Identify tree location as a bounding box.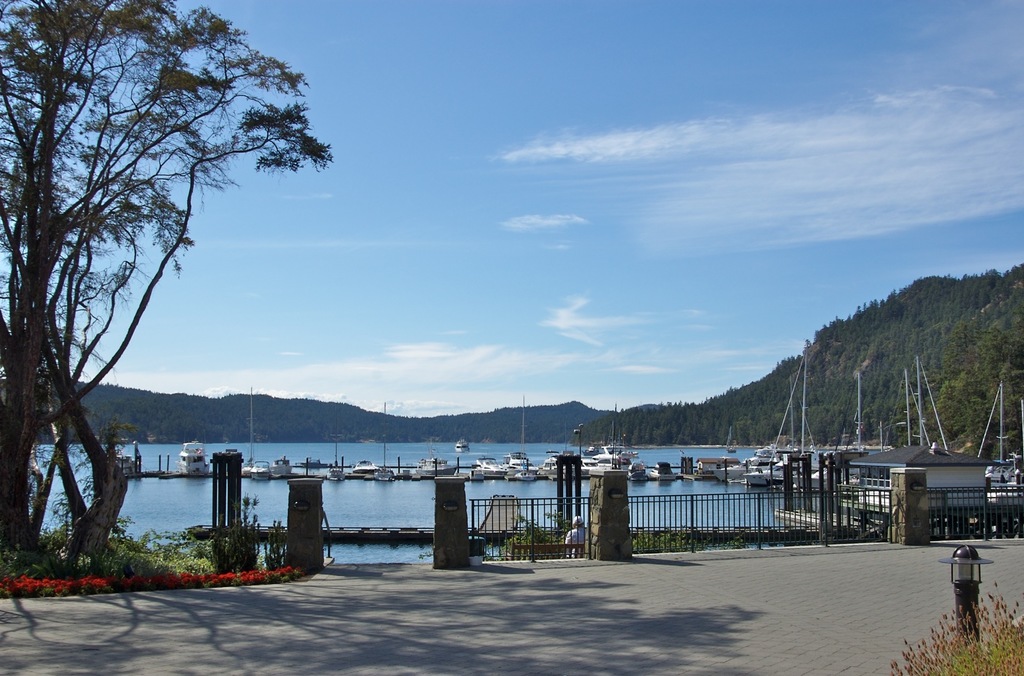
[22,15,307,563].
